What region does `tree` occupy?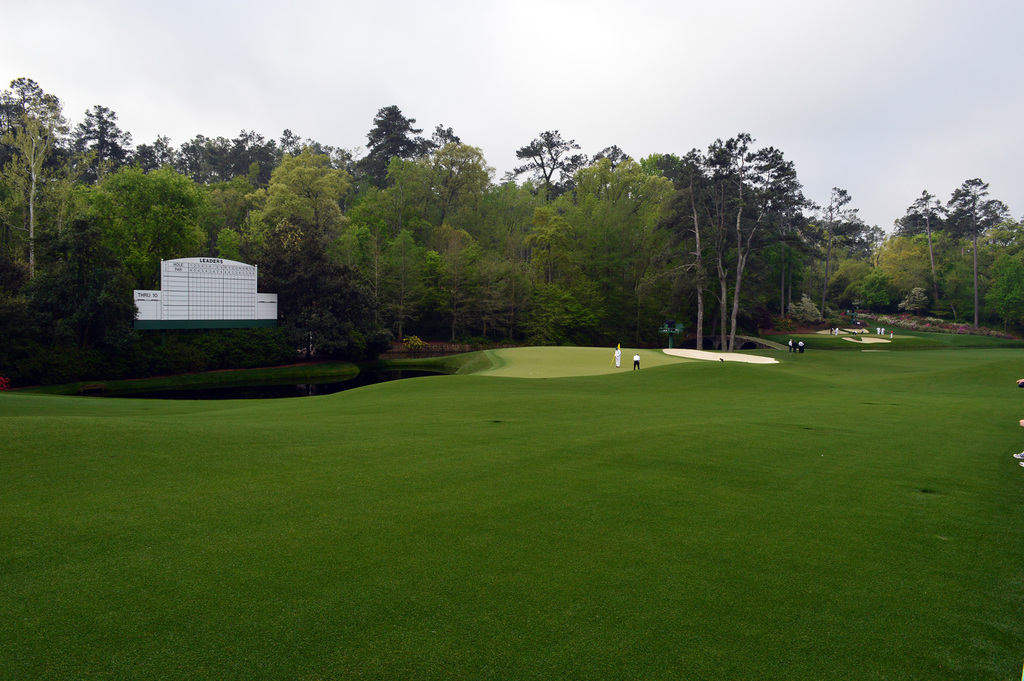
bbox=(582, 146, 644, 353).
